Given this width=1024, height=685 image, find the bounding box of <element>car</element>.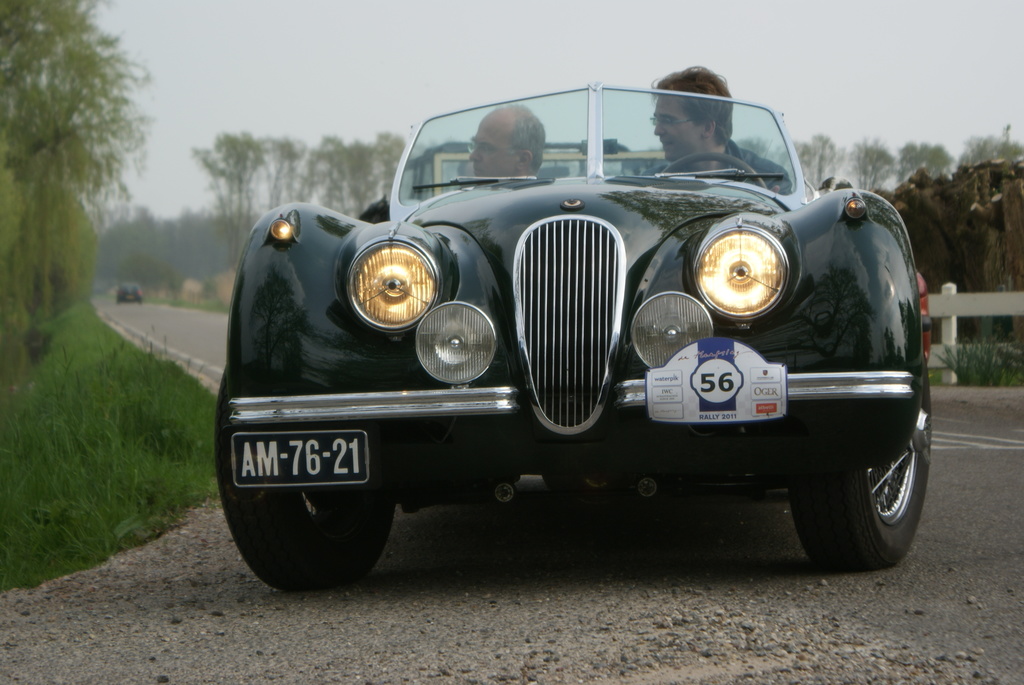
[x1=216, y1=85, x2=929, y2=593].
